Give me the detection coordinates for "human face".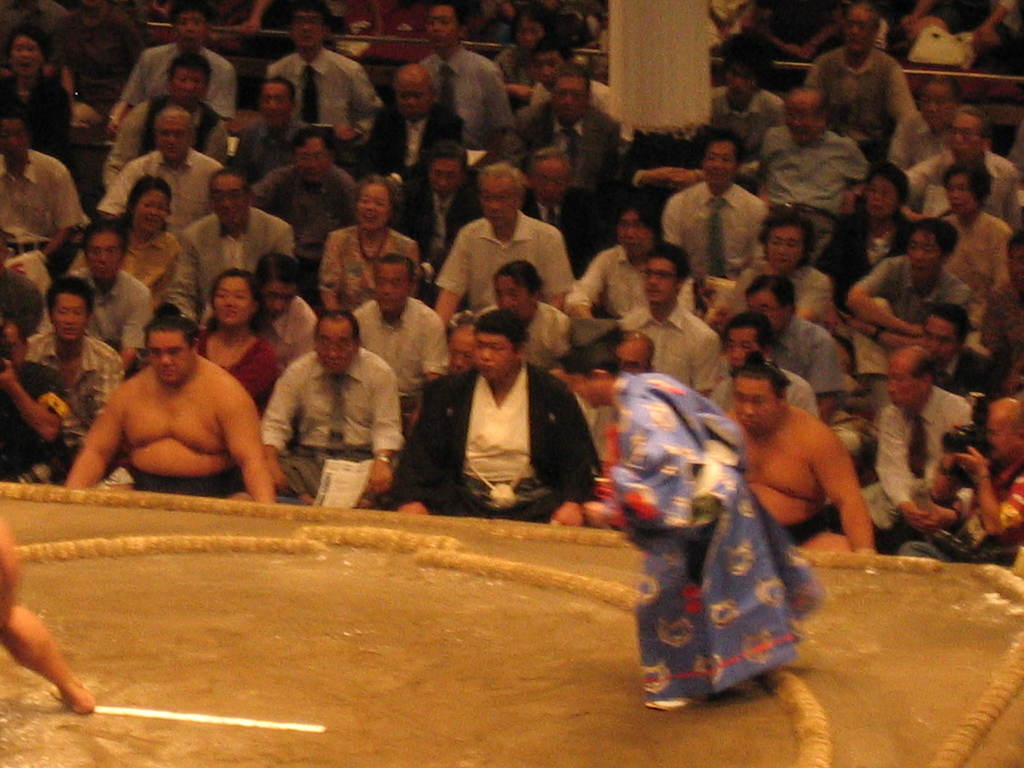
(0,328,28,371).
